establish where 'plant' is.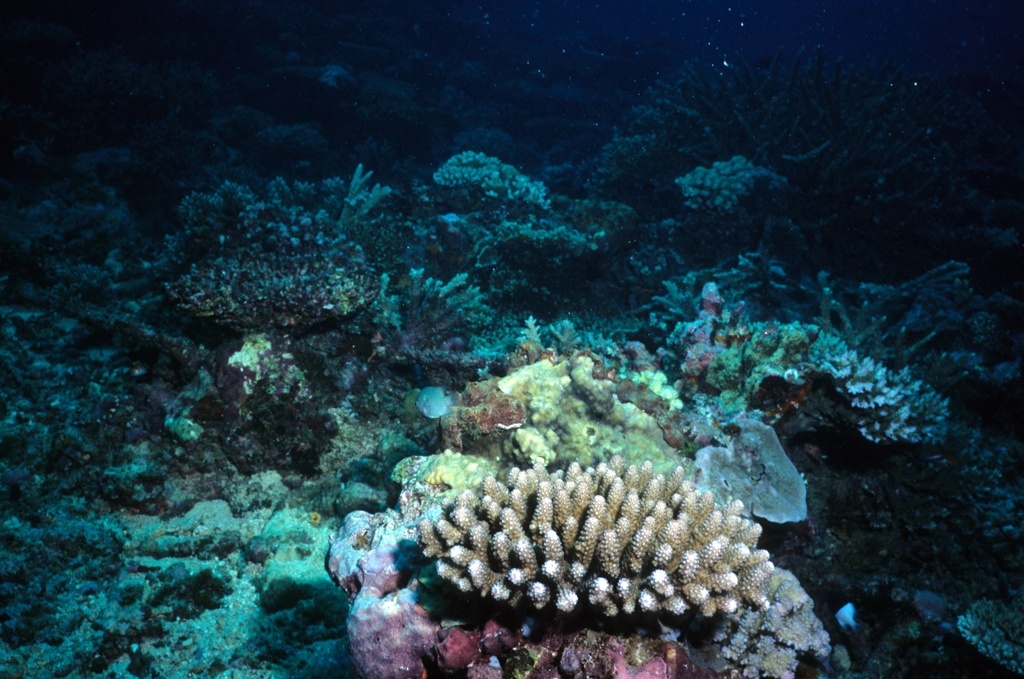
Established at (334,161,398,236).
